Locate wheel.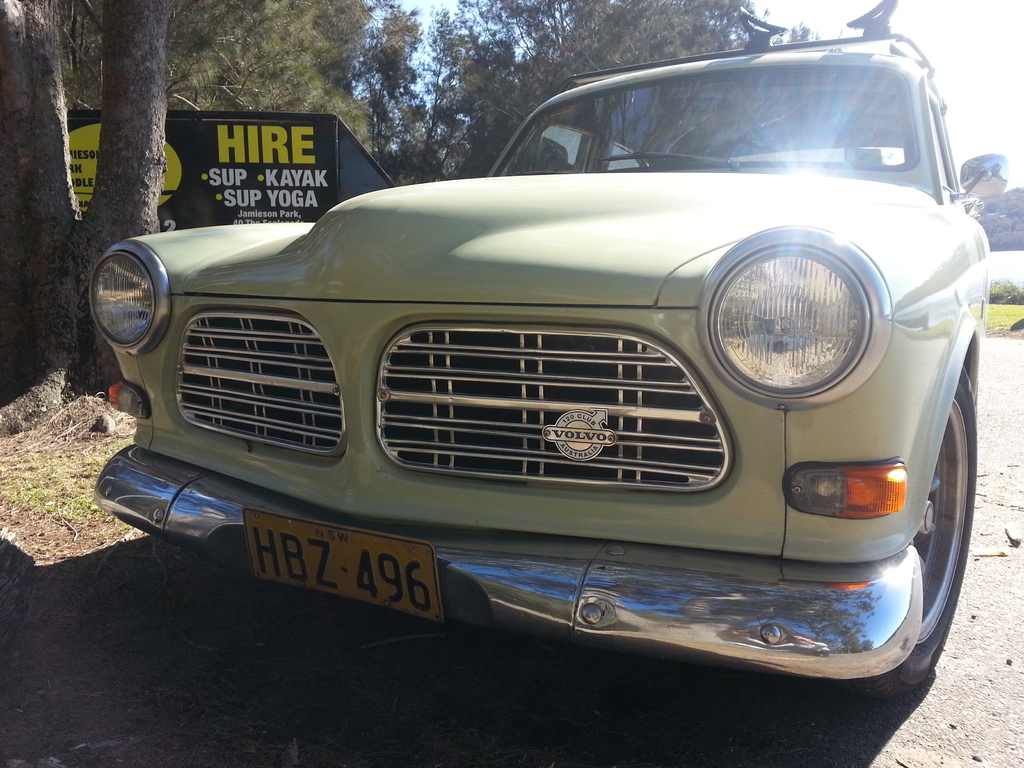
Bounding box: (857, 367, 979, 692).
